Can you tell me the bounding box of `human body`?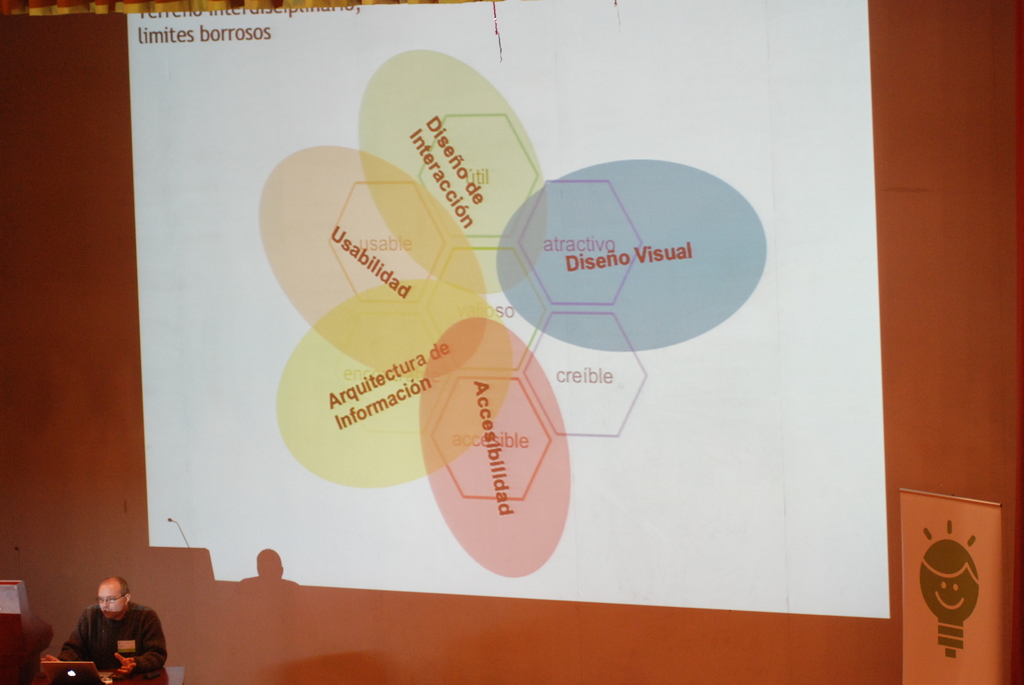
(left=58, top=580, right=167, bottom=684).
